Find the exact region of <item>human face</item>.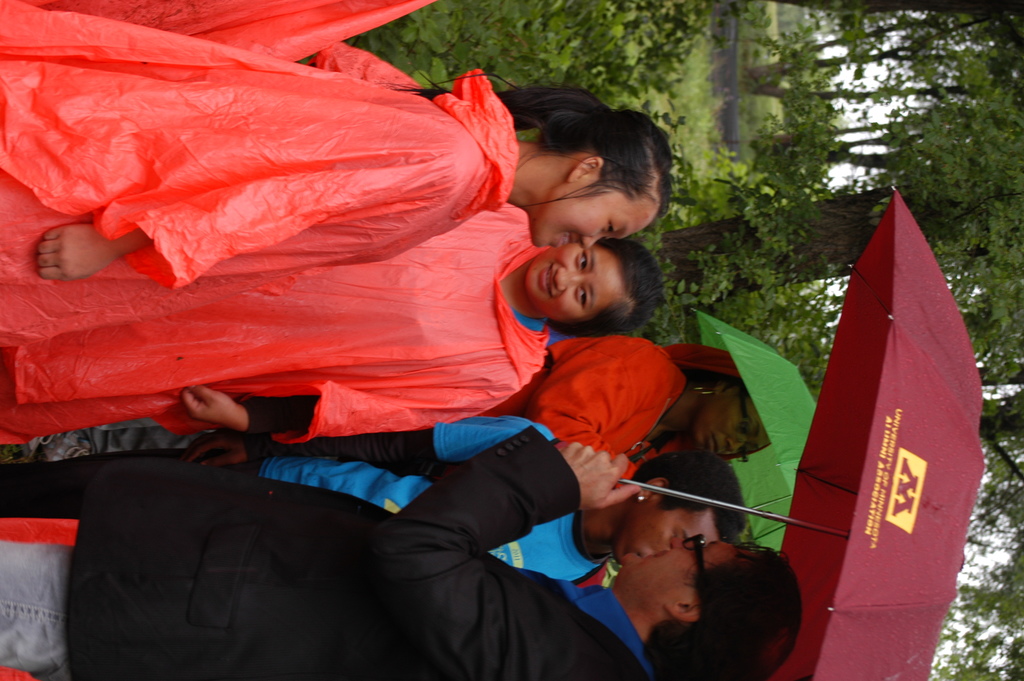
Exact region: Rect(696, 395, 767, 461).
